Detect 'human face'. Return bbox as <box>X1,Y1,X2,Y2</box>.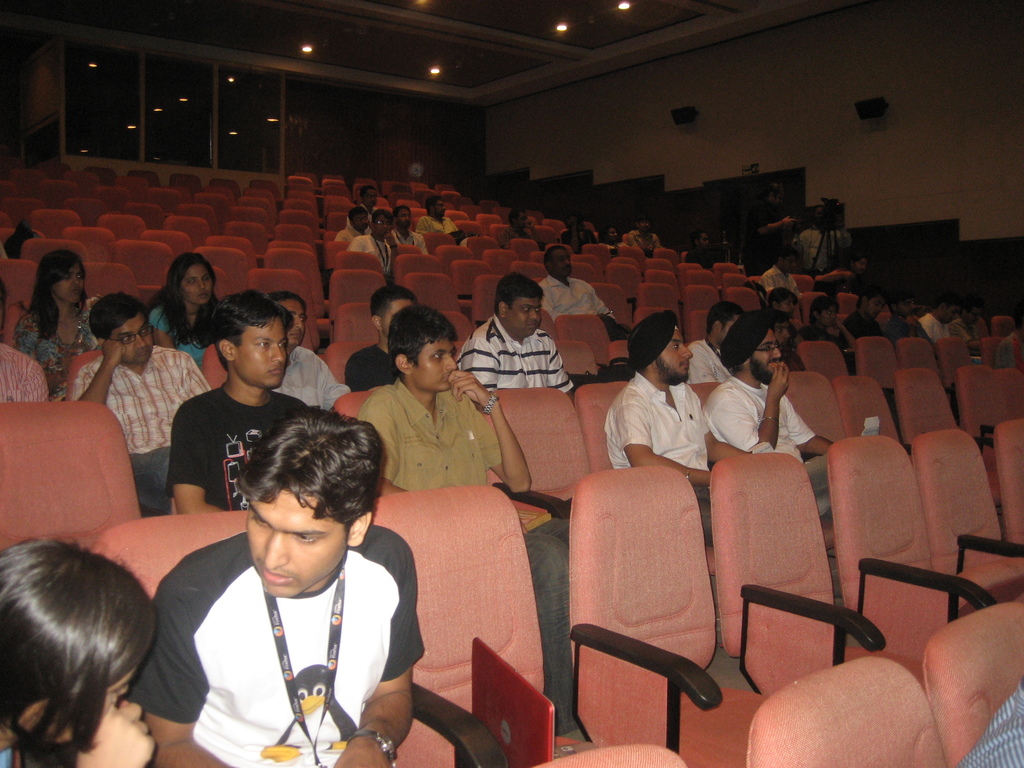
<box>552,246,572,279</box>.
